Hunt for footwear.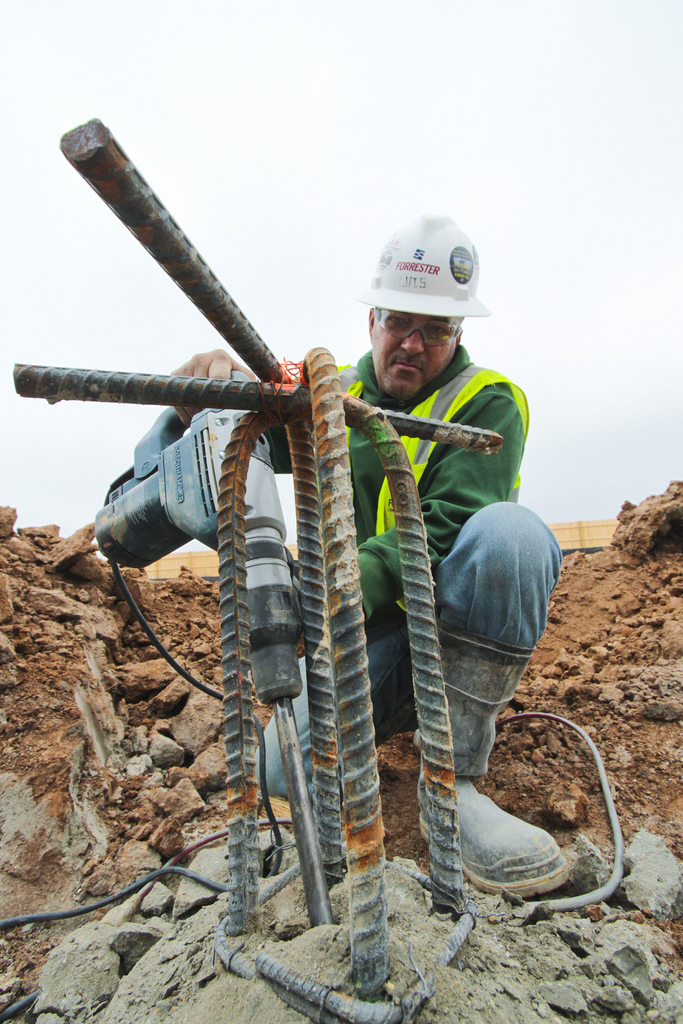
Hunted down at (left=445, top=728, right=606, bottom=924).
